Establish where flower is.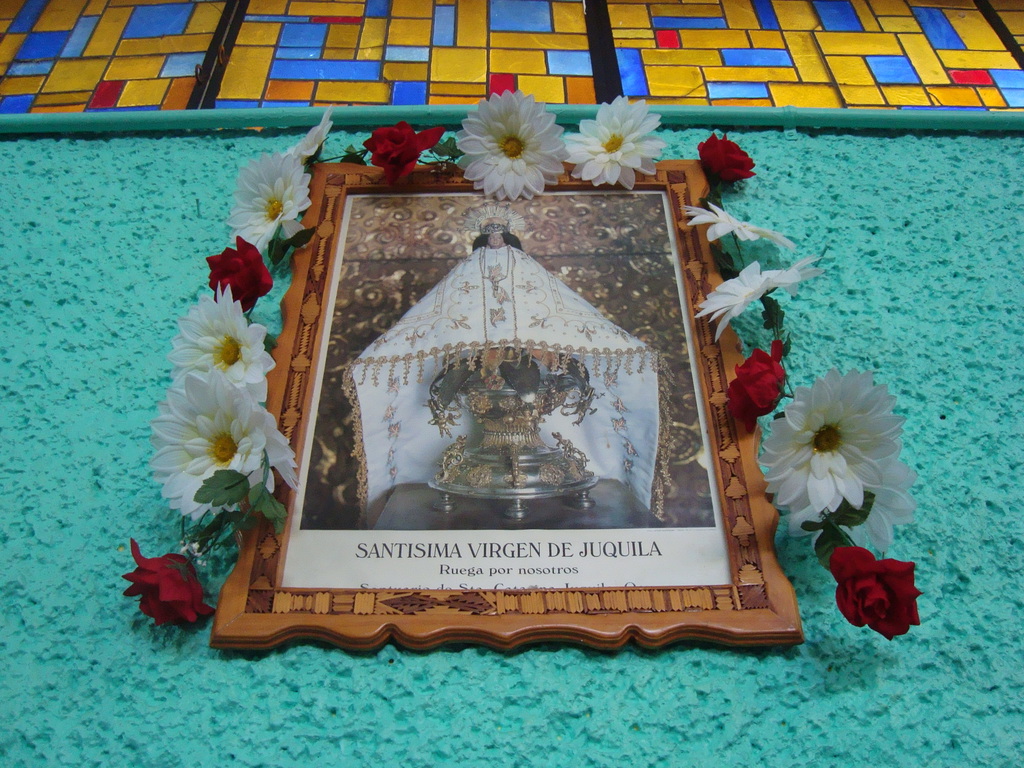
Established at (301,100,338,163).
